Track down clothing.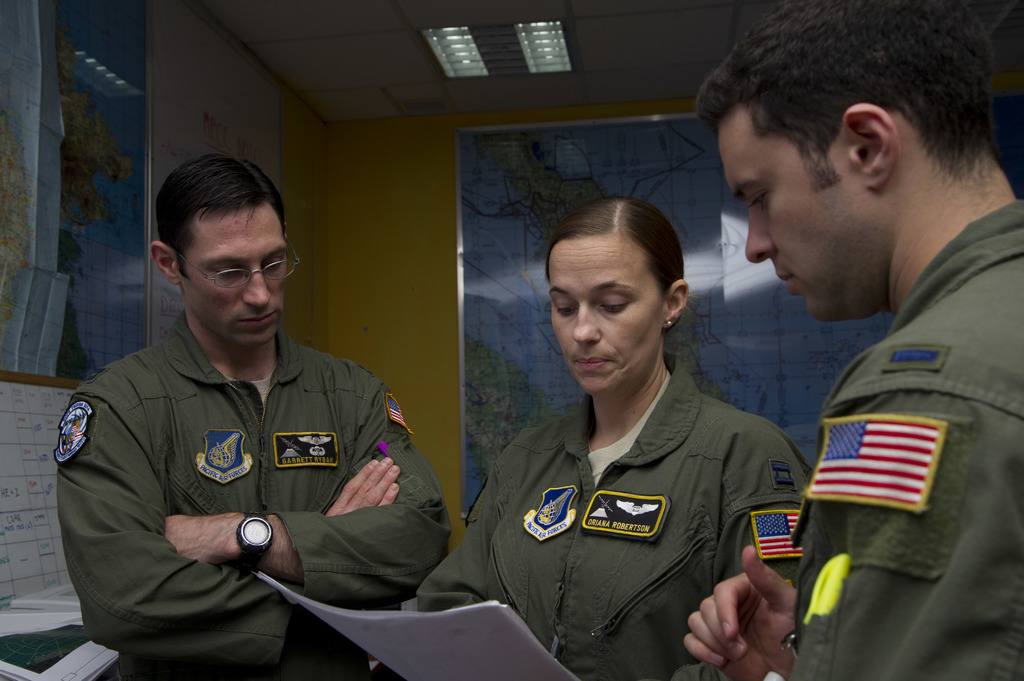
Tracked to Rect(414, 352, 812, 680).
